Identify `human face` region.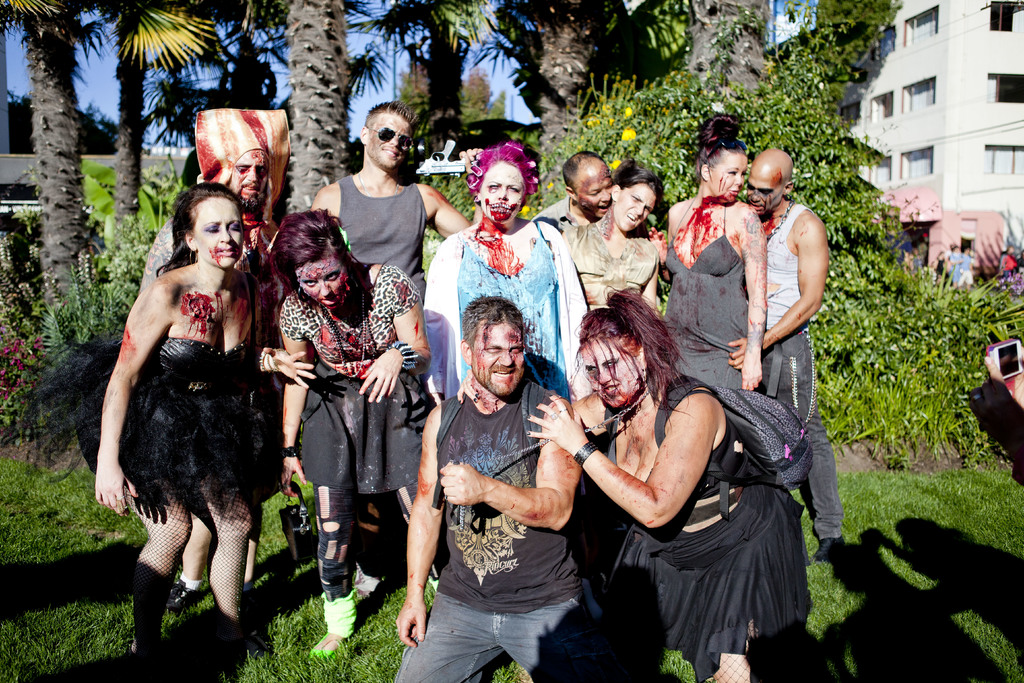
Region: 468 318 522 398.
